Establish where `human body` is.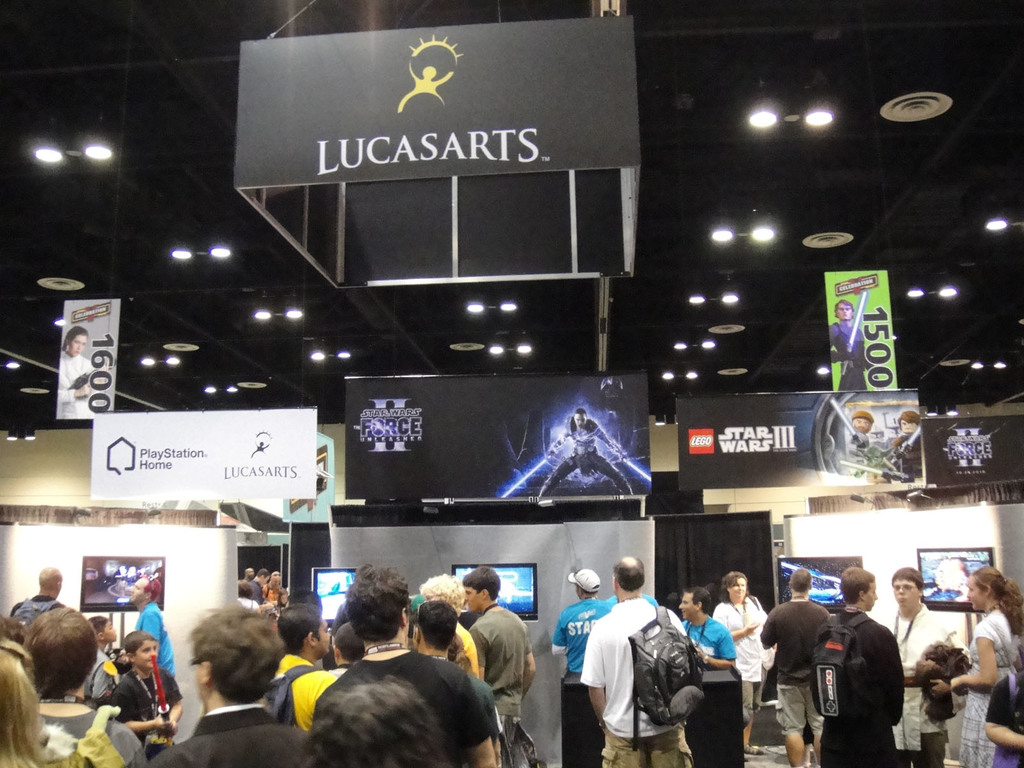
Established at [x1=566, y1=575, x2=696, y2=762].
